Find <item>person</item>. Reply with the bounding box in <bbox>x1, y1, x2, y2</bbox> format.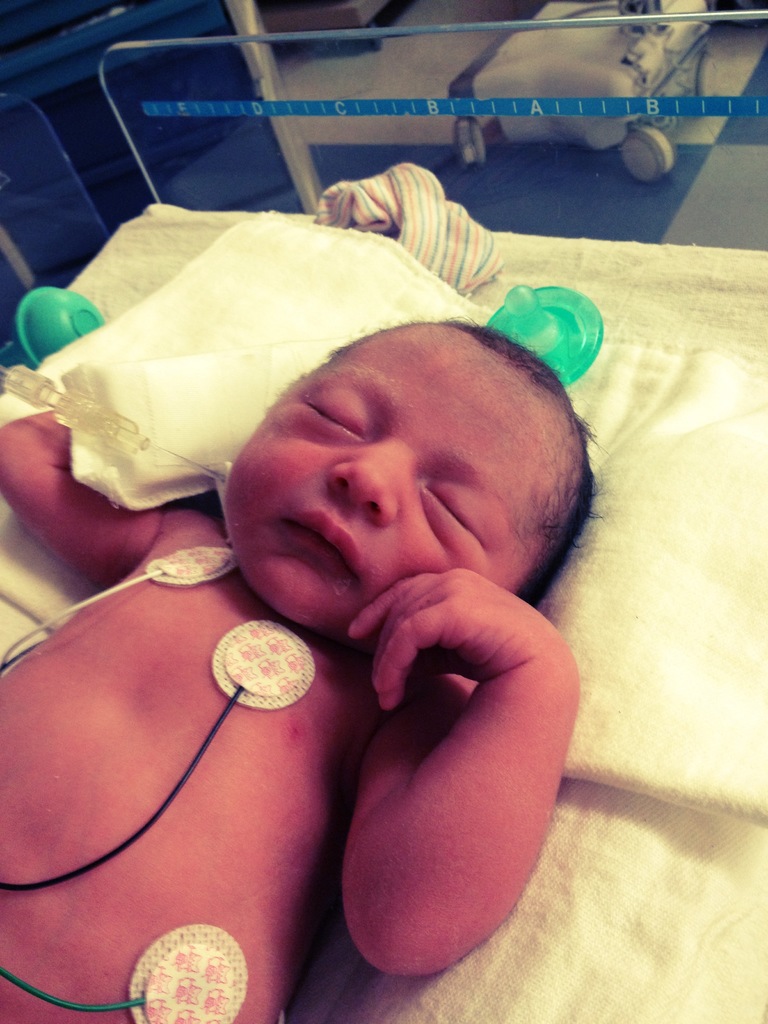
<bbox>0, 293, 611, 1023</bbox>.
